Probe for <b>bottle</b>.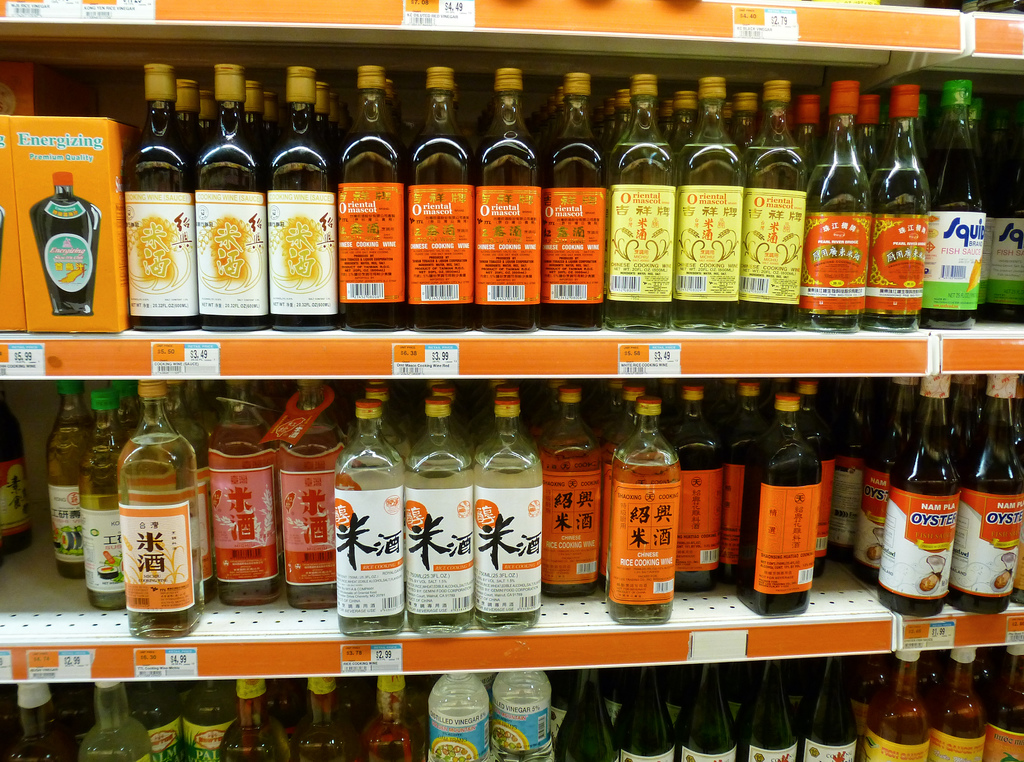
Probe result: region(263, 92, 279, 144).
